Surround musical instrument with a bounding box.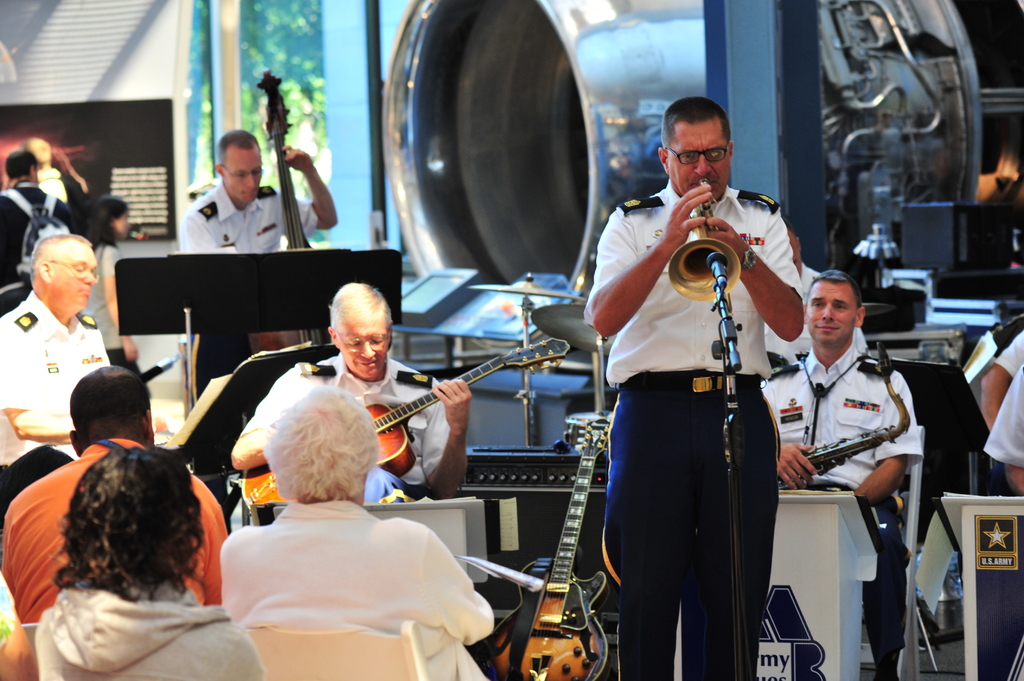
box=[241, 337, 575, 523].
